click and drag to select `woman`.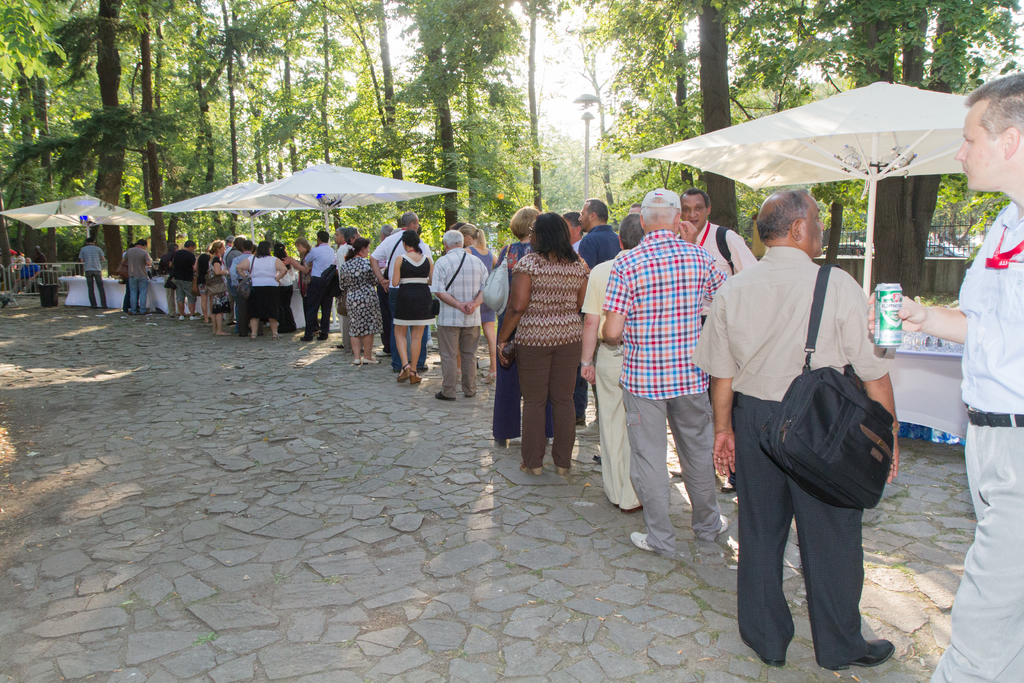
Selection: locate(235, 240, 289, 341).
